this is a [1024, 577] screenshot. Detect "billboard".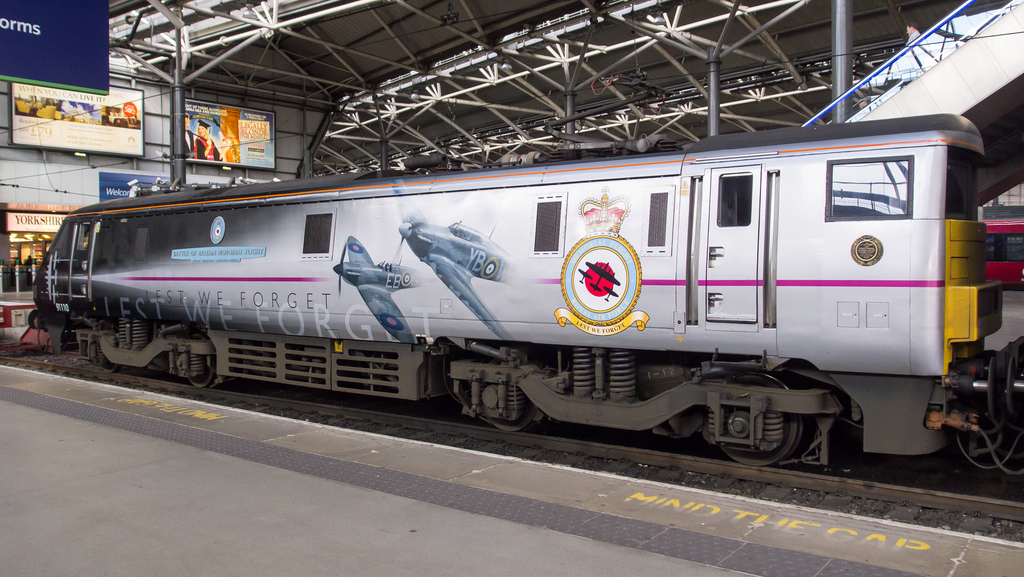
8/83/141/157.
